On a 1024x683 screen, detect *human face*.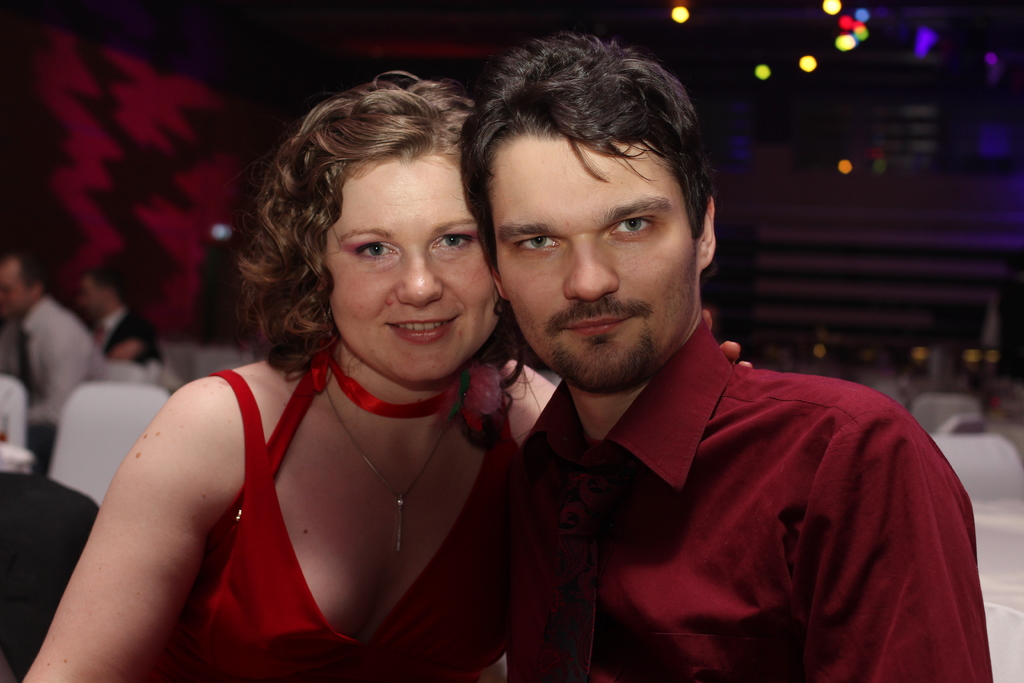
left=323, top=165, right=499, bottom=384.
